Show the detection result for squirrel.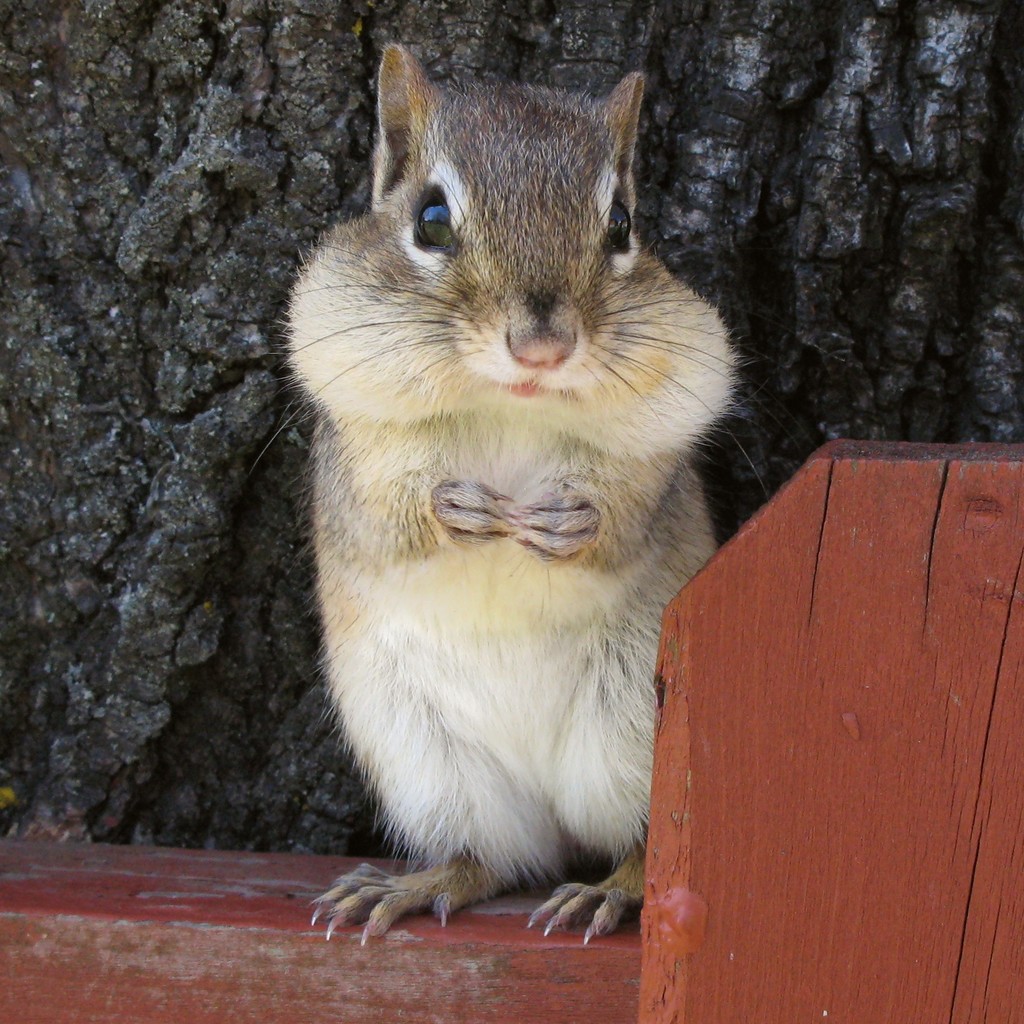
x1=232 y1=38 x2=802 y2=947.
